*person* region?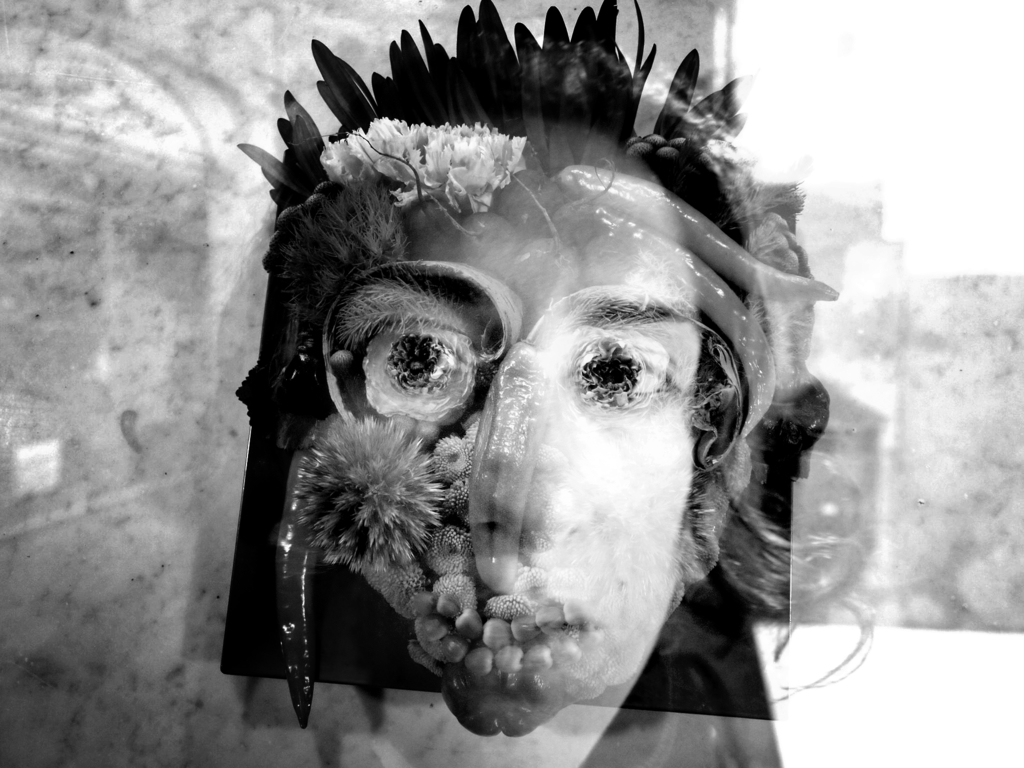
box=[317, 120, 698, 767]
